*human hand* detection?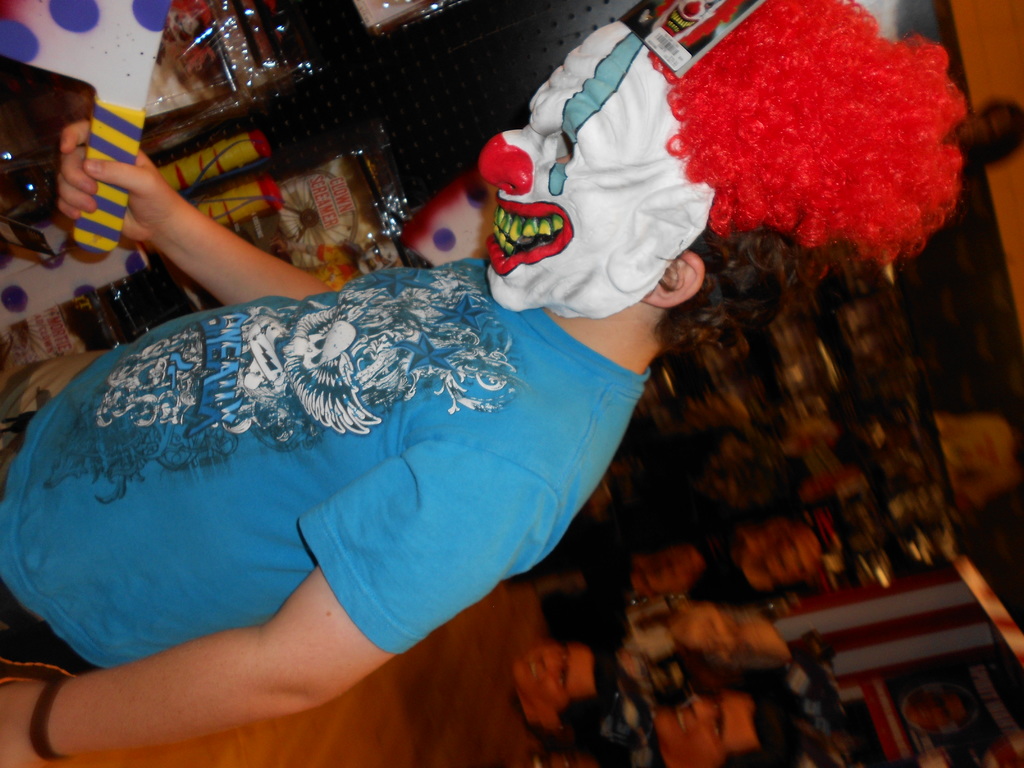
<region>0, 680, 47, 767</region>
